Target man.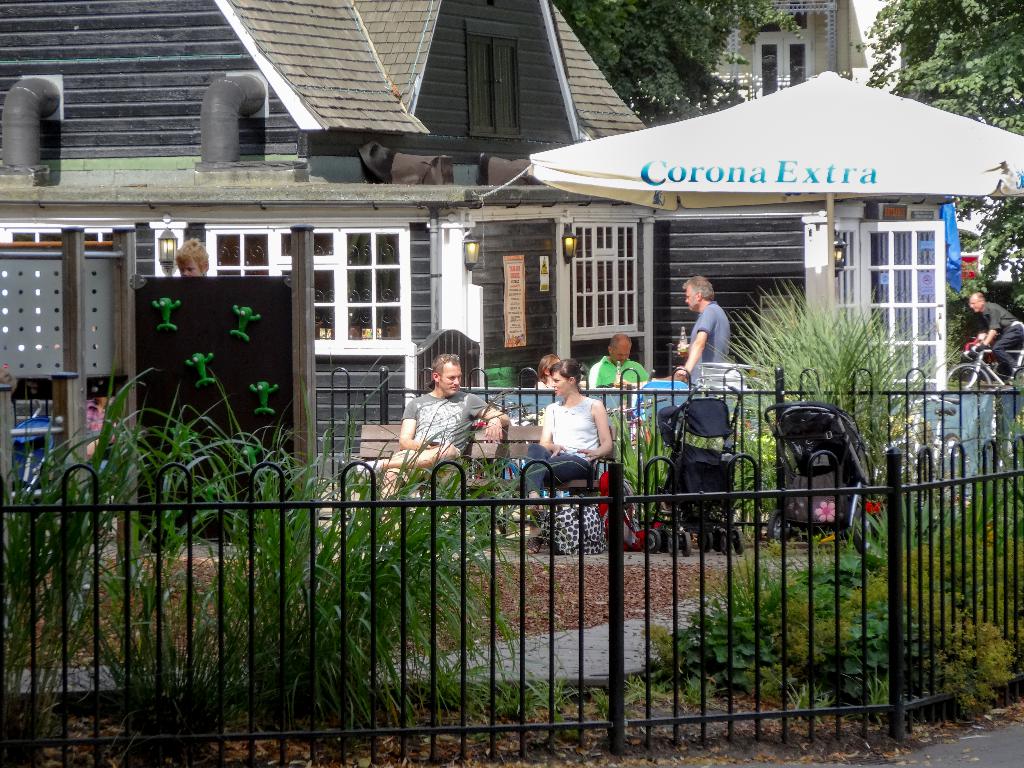
Target region: {"left": 587, "top": 333, "right": 653, "bottom": 392}.
